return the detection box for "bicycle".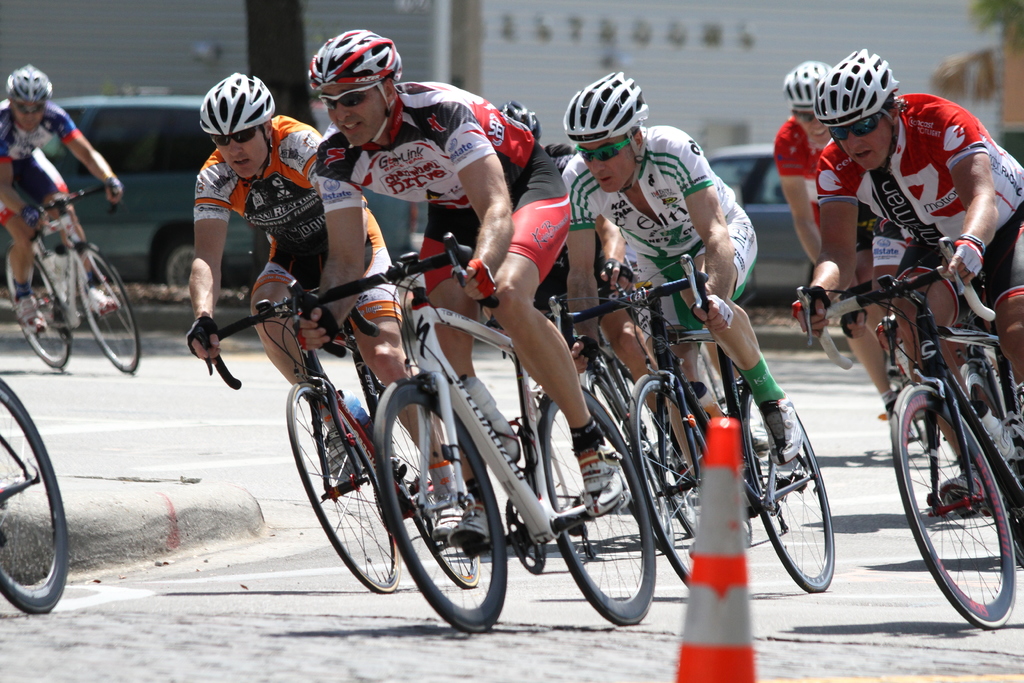
<bbox>582, 252, 831, 591</bbox>.
